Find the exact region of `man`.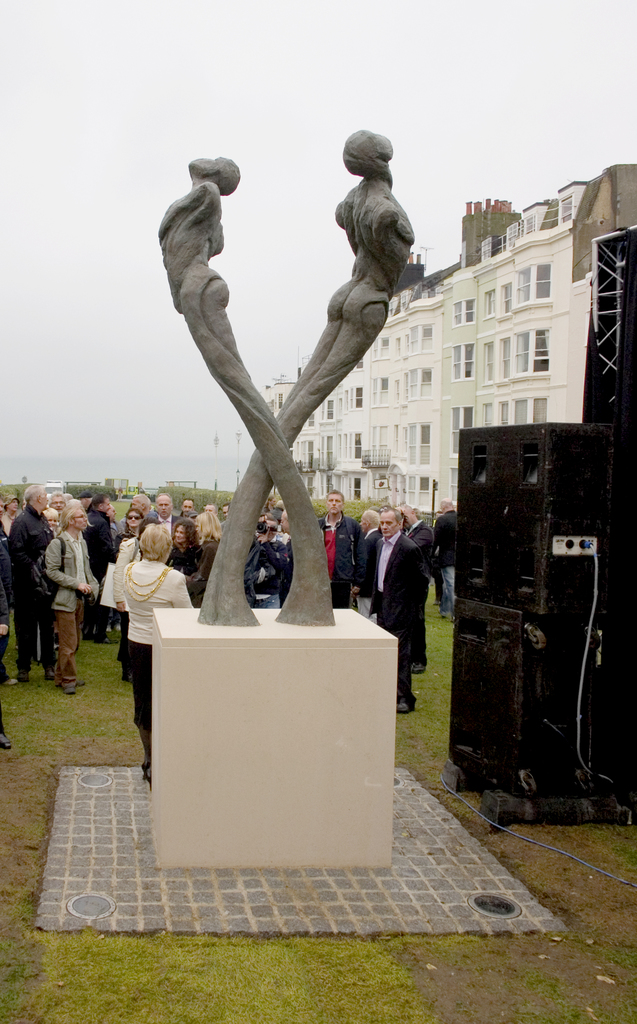
Exact region: detection(152, 492, 179, 531).
